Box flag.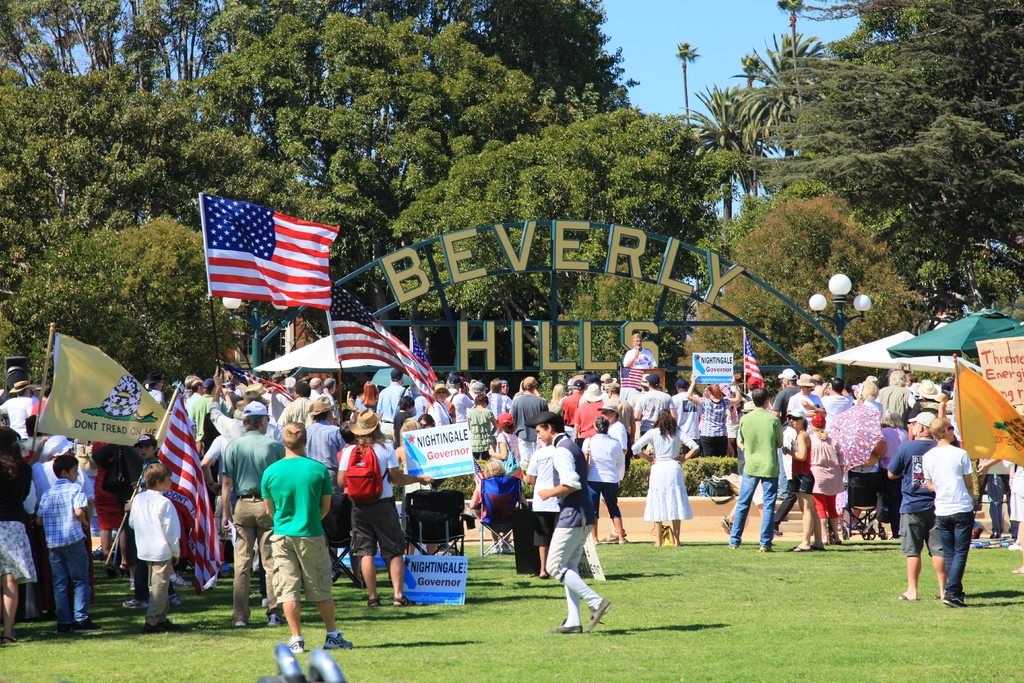
bbox=[200, 190, 339, 313].
